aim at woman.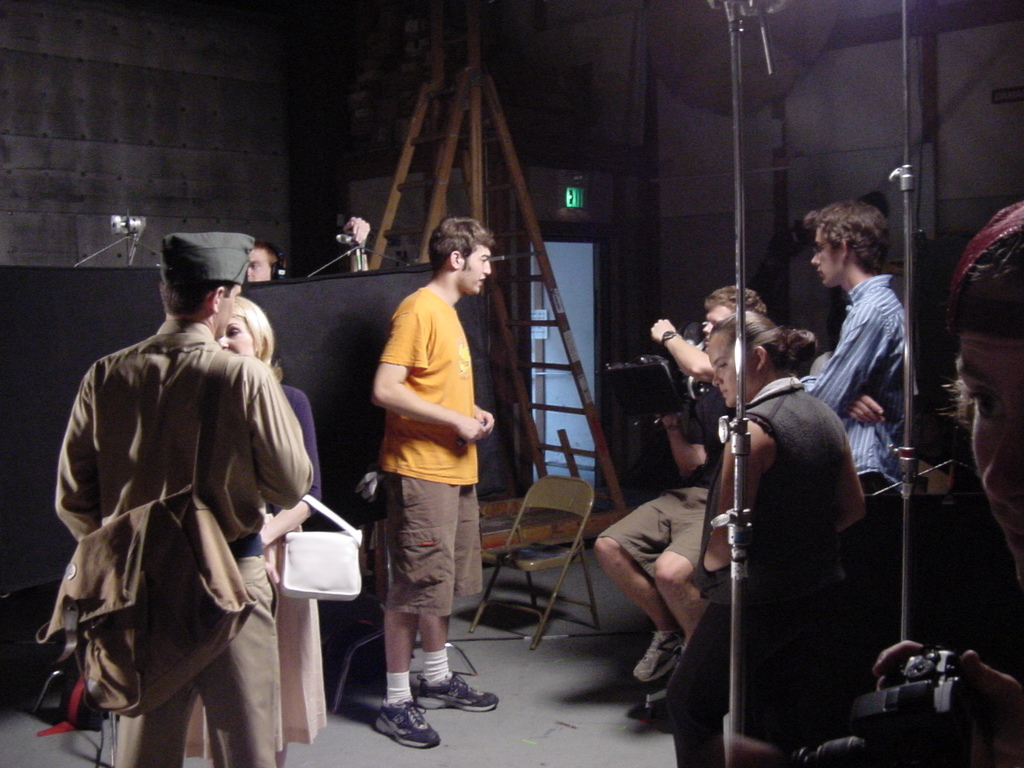
Aimed at crop(184, 293, 331, 767).
